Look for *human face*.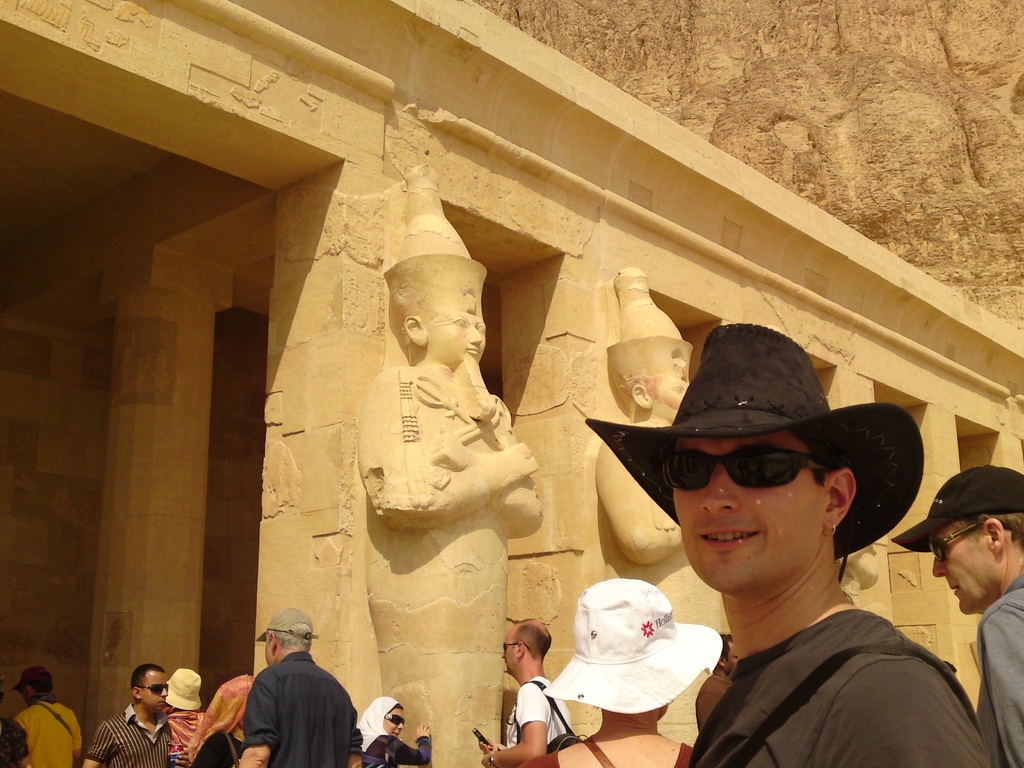
Found: Rect(385, 707, 405, 736).
